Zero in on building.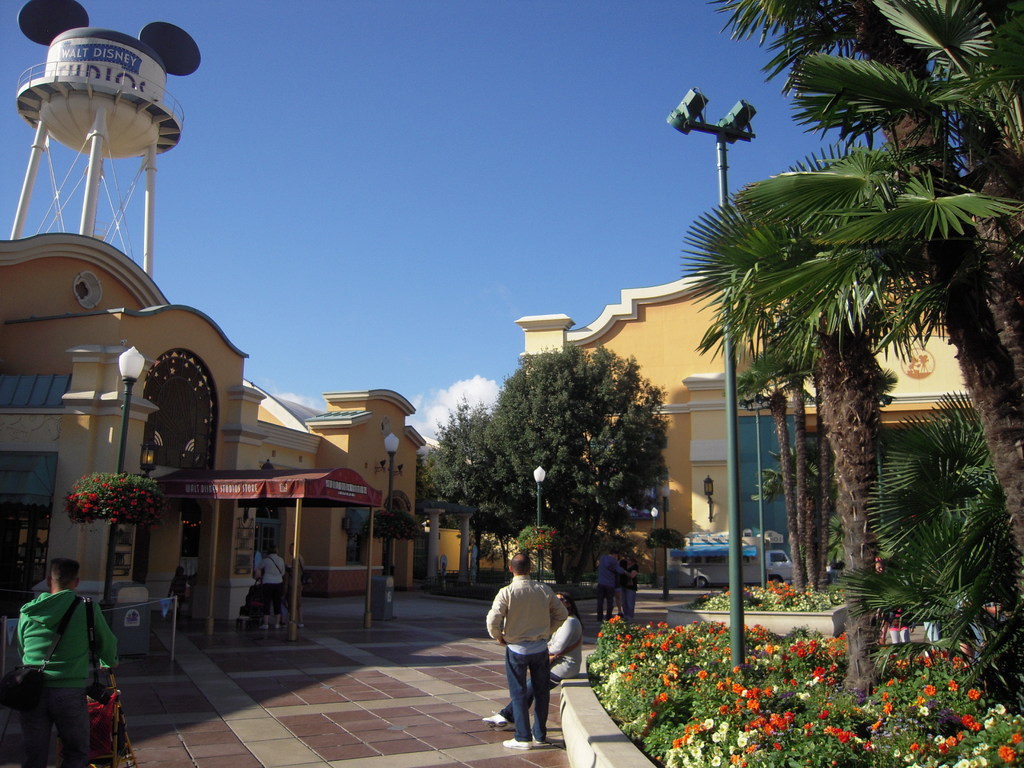
Zeroed in: Rect(0, 232, 428, 657).
